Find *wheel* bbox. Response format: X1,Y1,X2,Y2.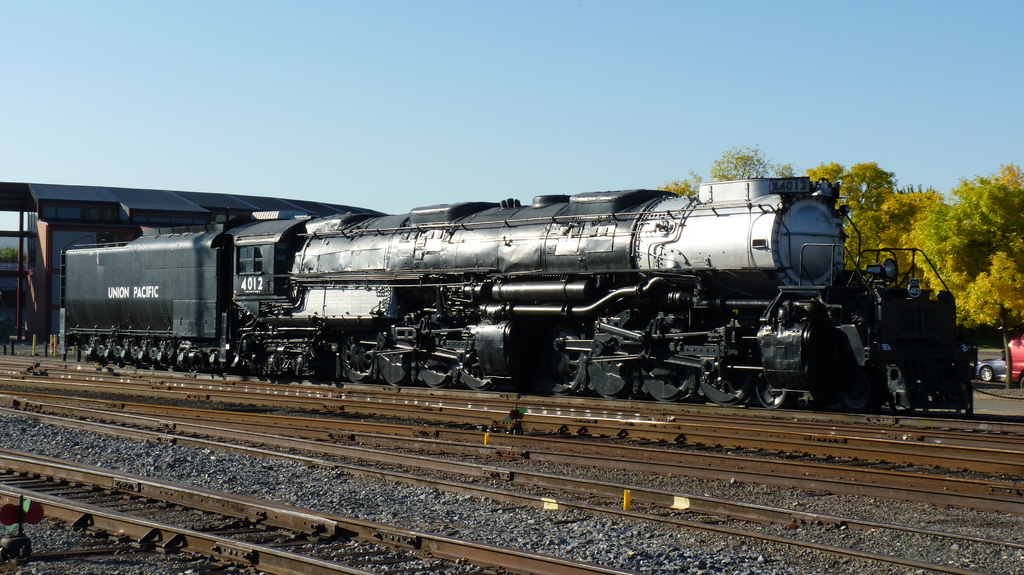
582,360,634,402.
